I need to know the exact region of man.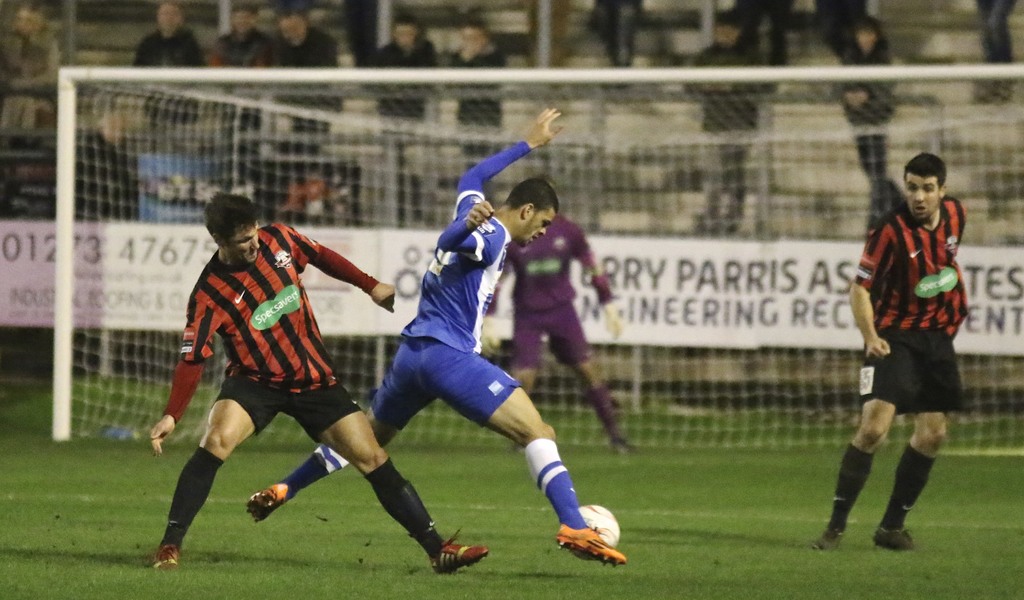
Region: bbox(142, 6, 216, 161).
